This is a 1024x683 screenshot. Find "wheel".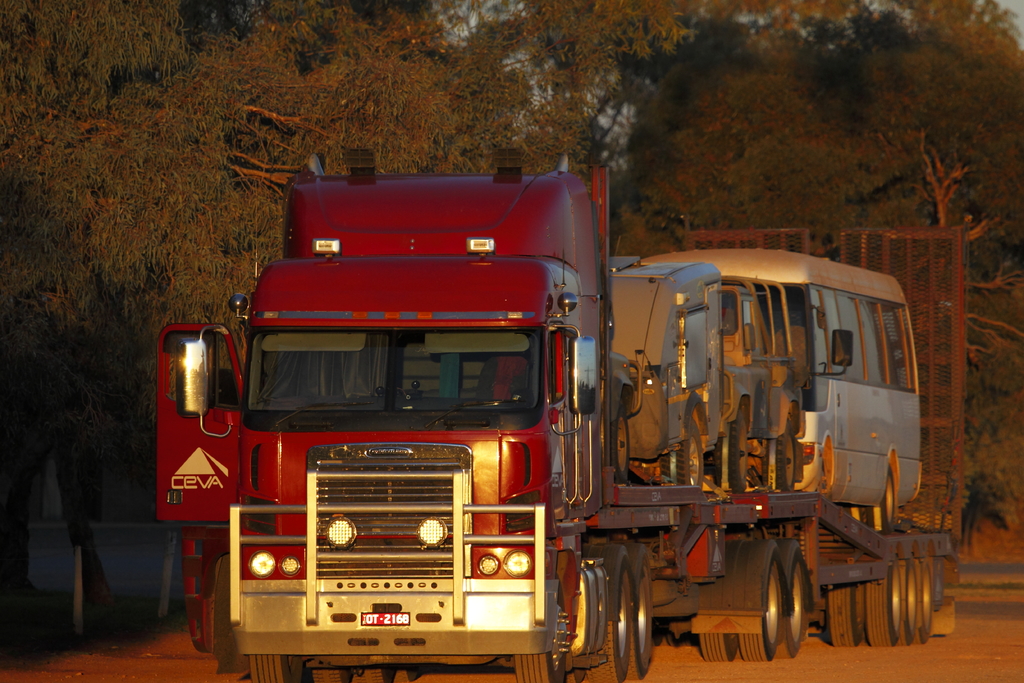
Bounding box: box=[310, 670, 357, 682].
